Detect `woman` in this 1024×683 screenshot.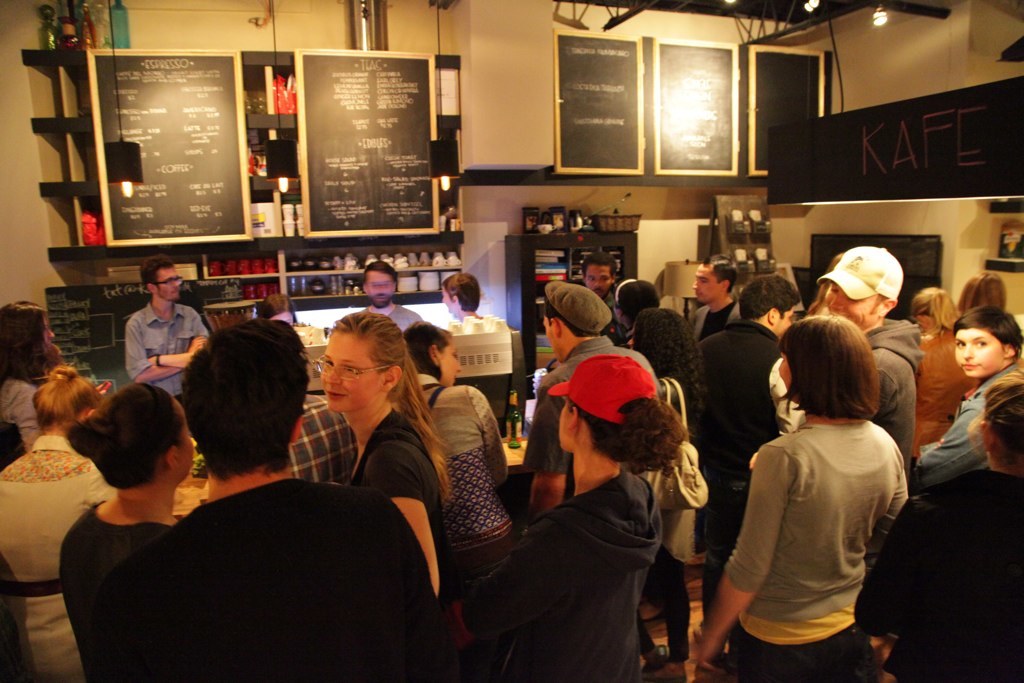
Detection: {"left": 906, "top": 312, "right": 1023, "bottom": 479}.
